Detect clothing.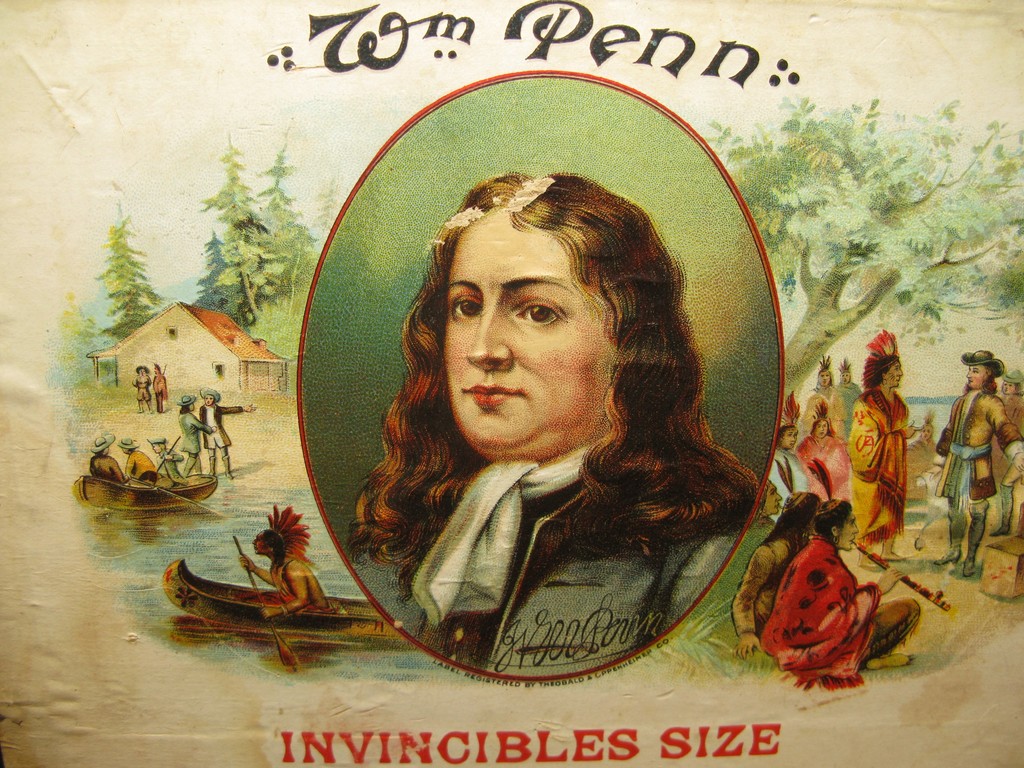
Detected at box=[848, 382, 913, 550].
